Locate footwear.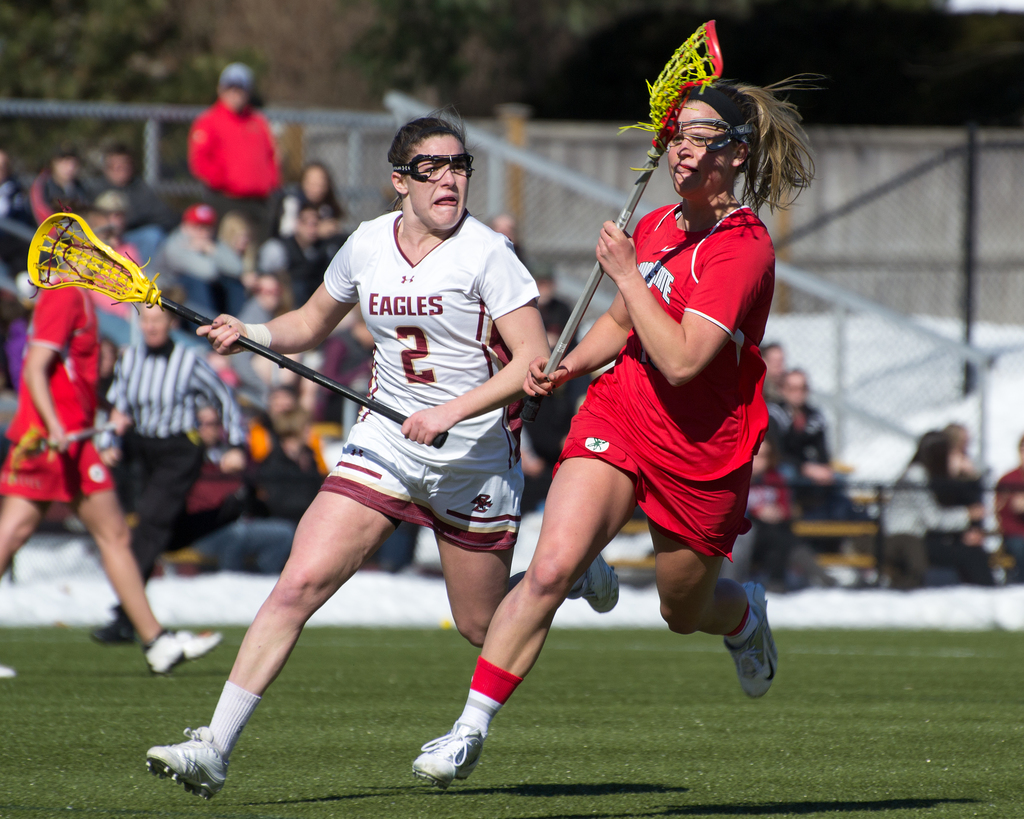
Bounding box: [146,713,224,803].
